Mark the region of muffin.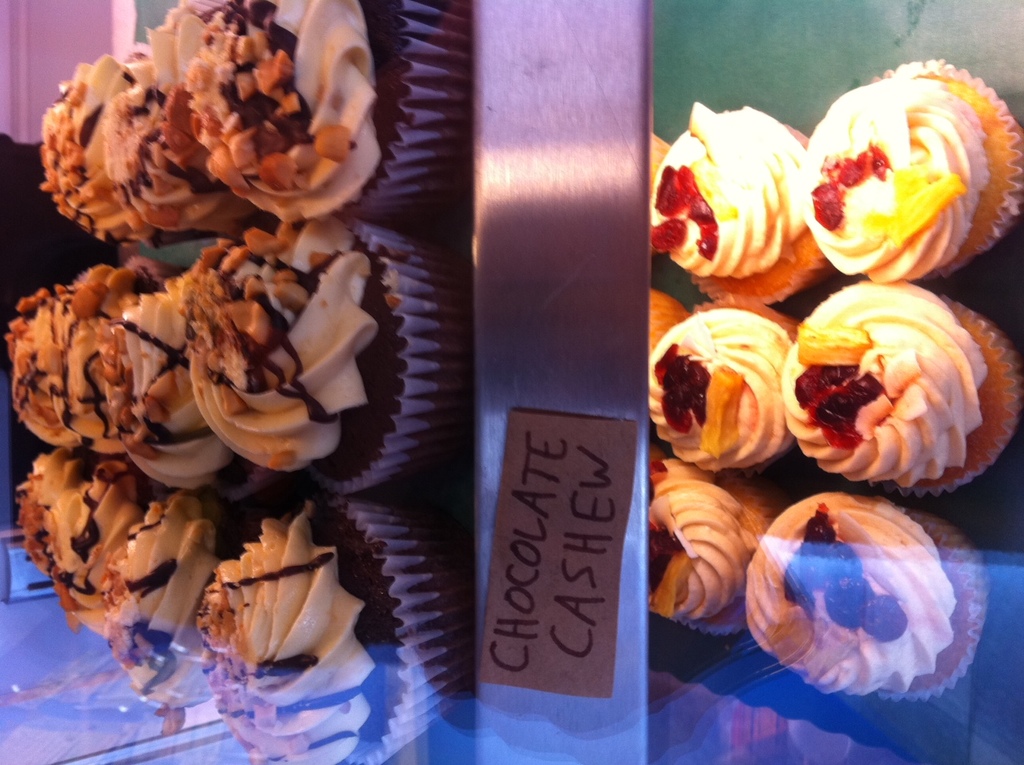
Region: [x1=775, y1=262, x2=996, y2=520].
